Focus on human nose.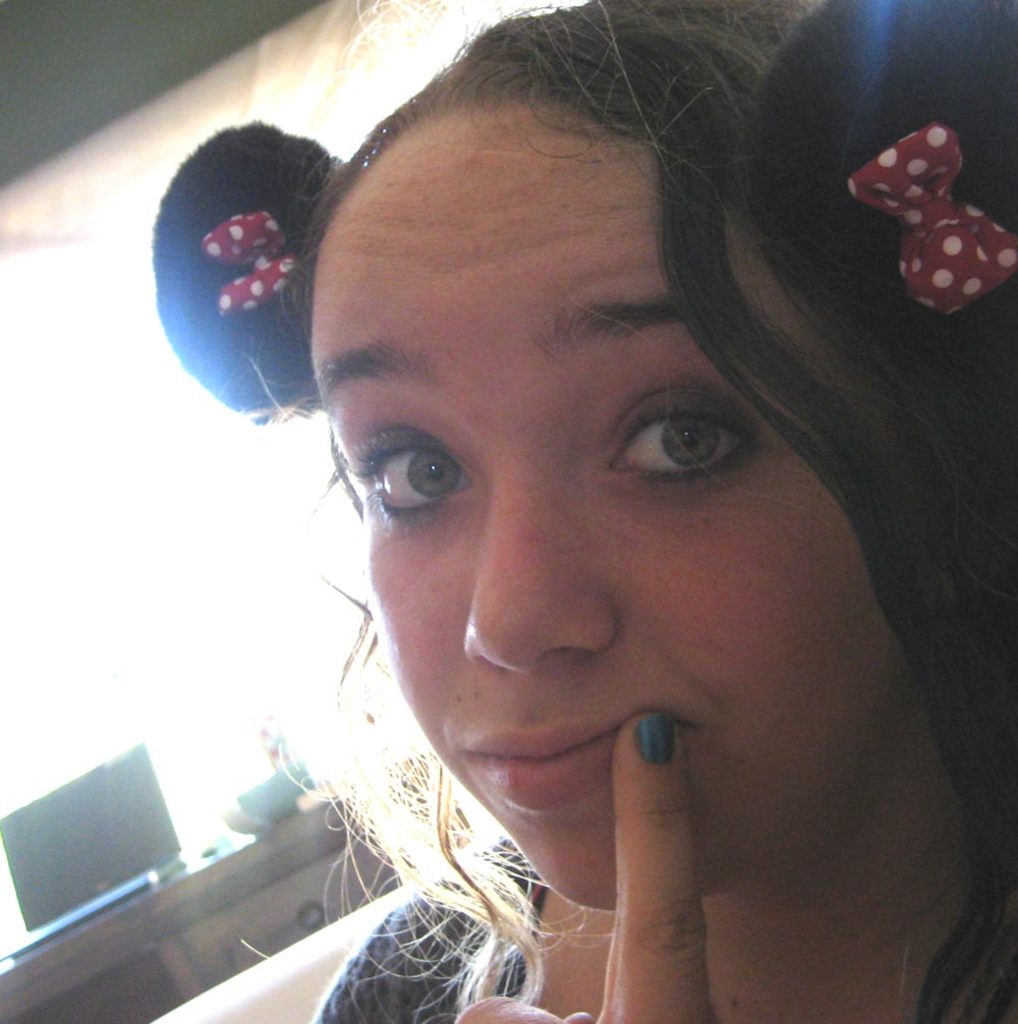
Focused at rect(455, 437, 629, 675).
